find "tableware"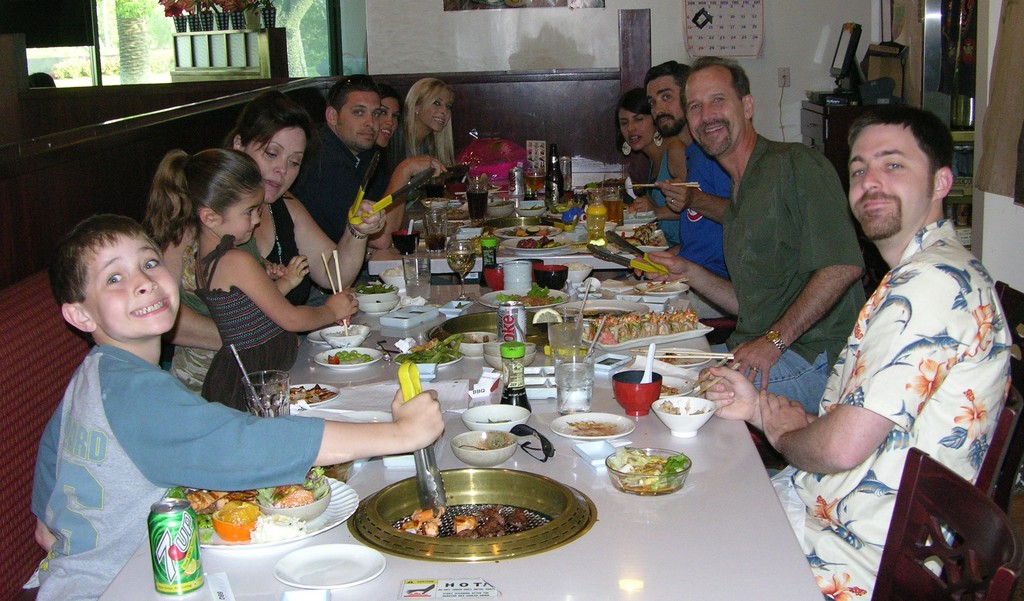
622,202,657,222
